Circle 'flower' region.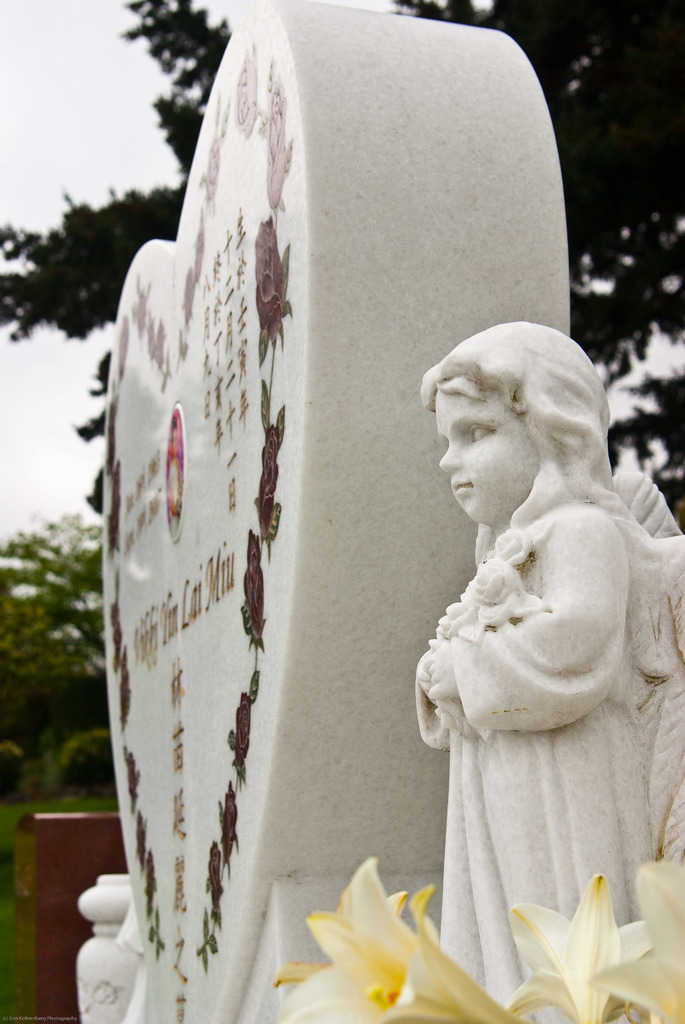
Region: 501 871 666 1023.
